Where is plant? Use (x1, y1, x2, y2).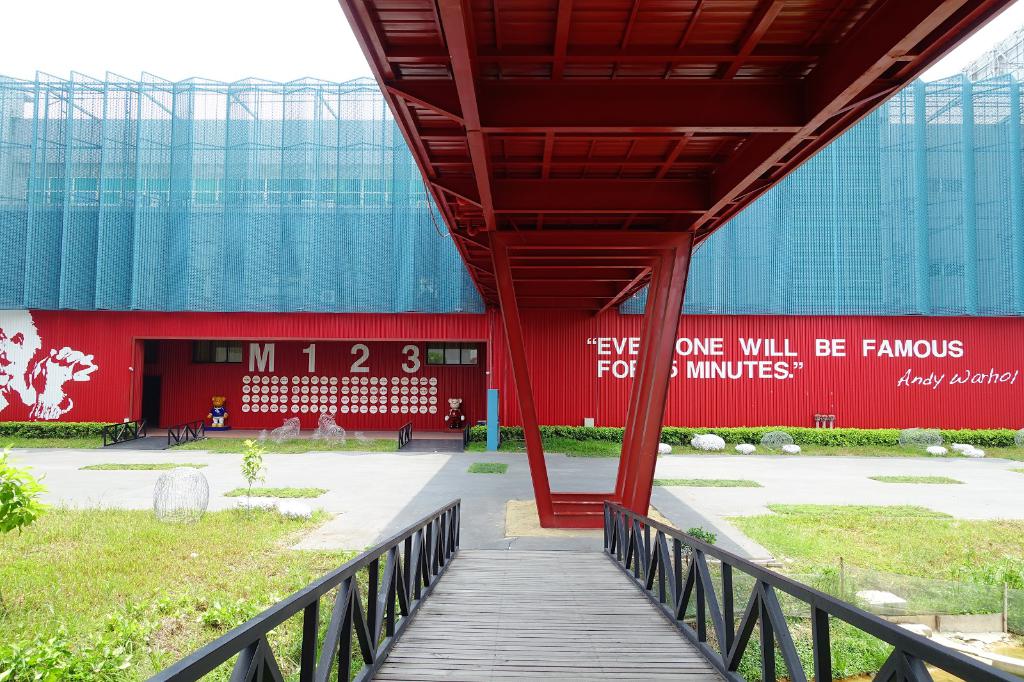
(0, 433, 45, 535).
